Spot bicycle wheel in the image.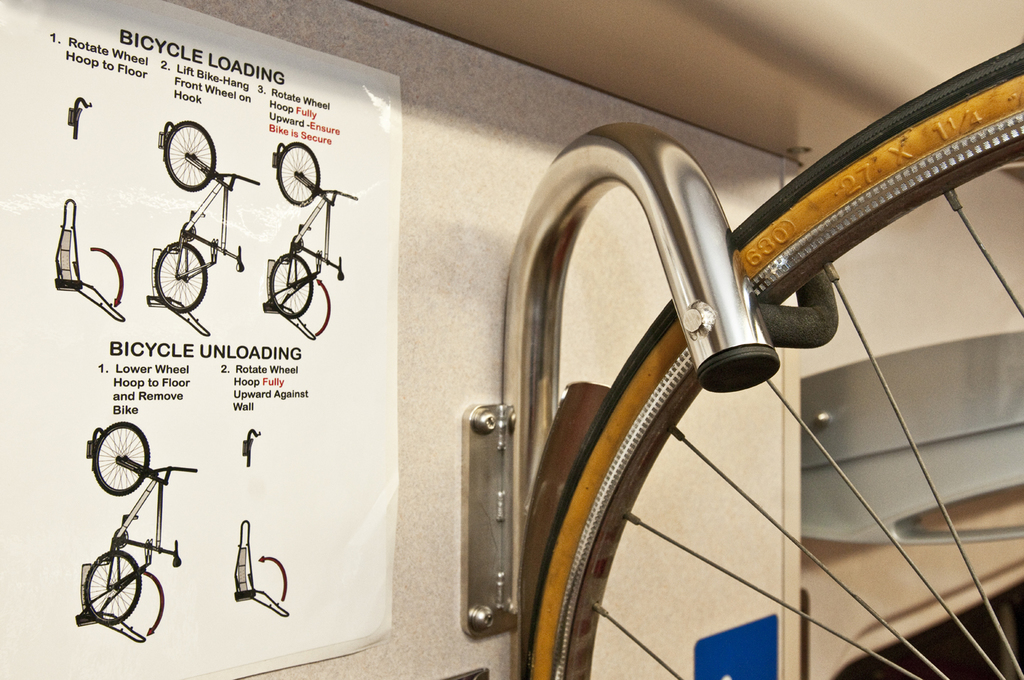
bicycle wheel found at {"left": 154, "top": 242, "right": 210, "bottom": 315}.
